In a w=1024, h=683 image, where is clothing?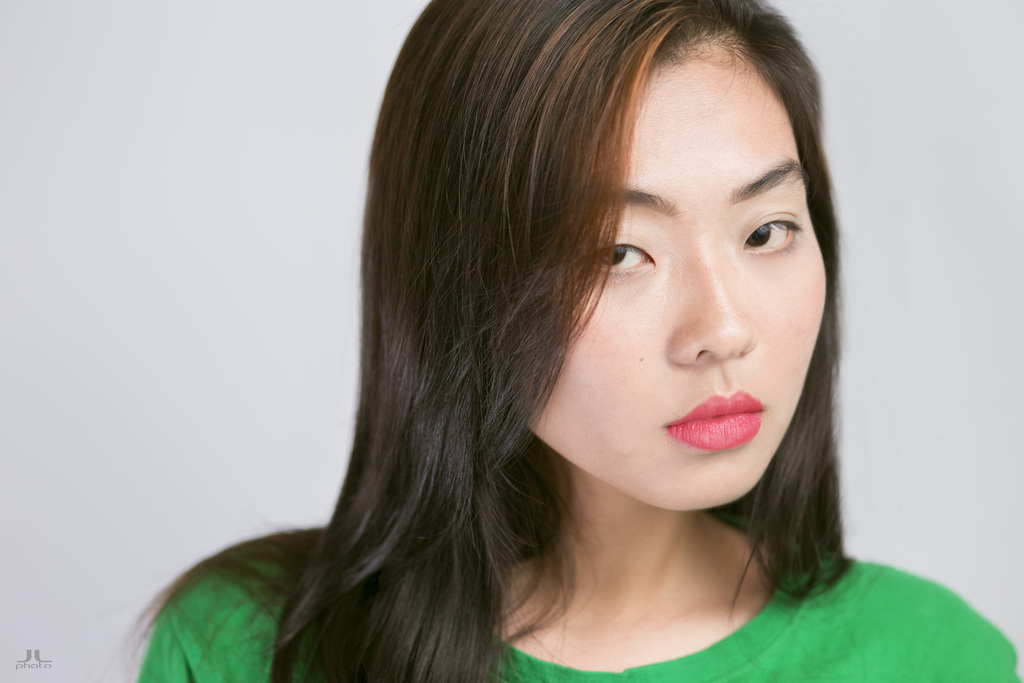
(132, 532, 1023, 682).
